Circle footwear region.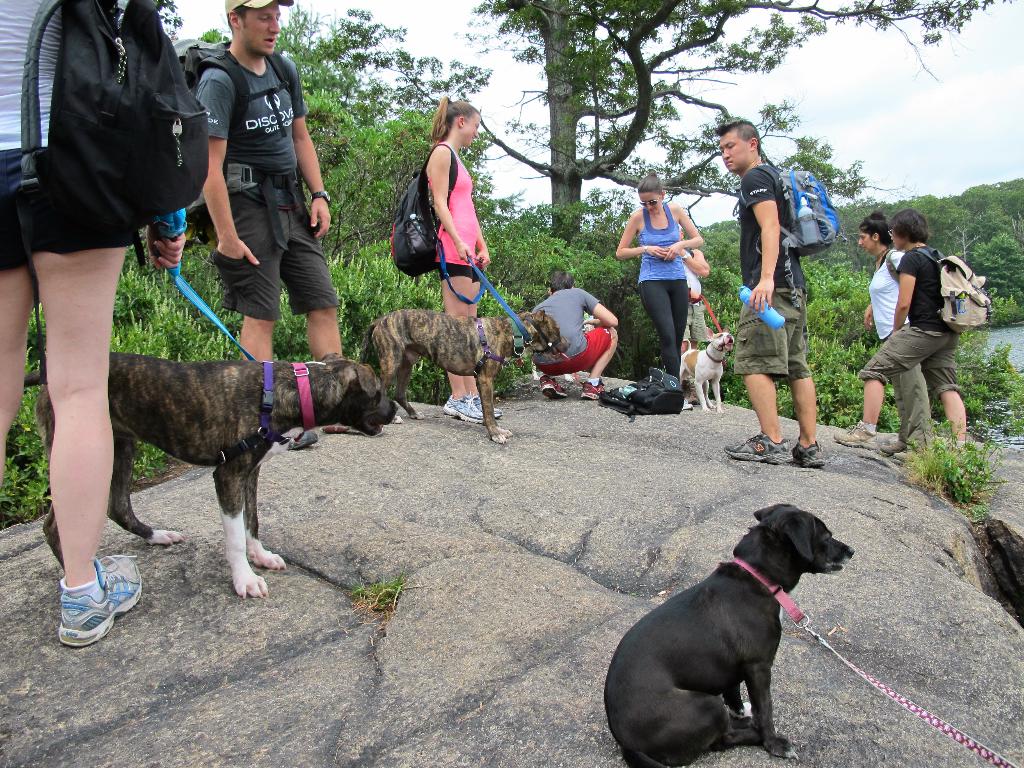
Region: <bbox>833, 420, 876, 450</bbox>.
